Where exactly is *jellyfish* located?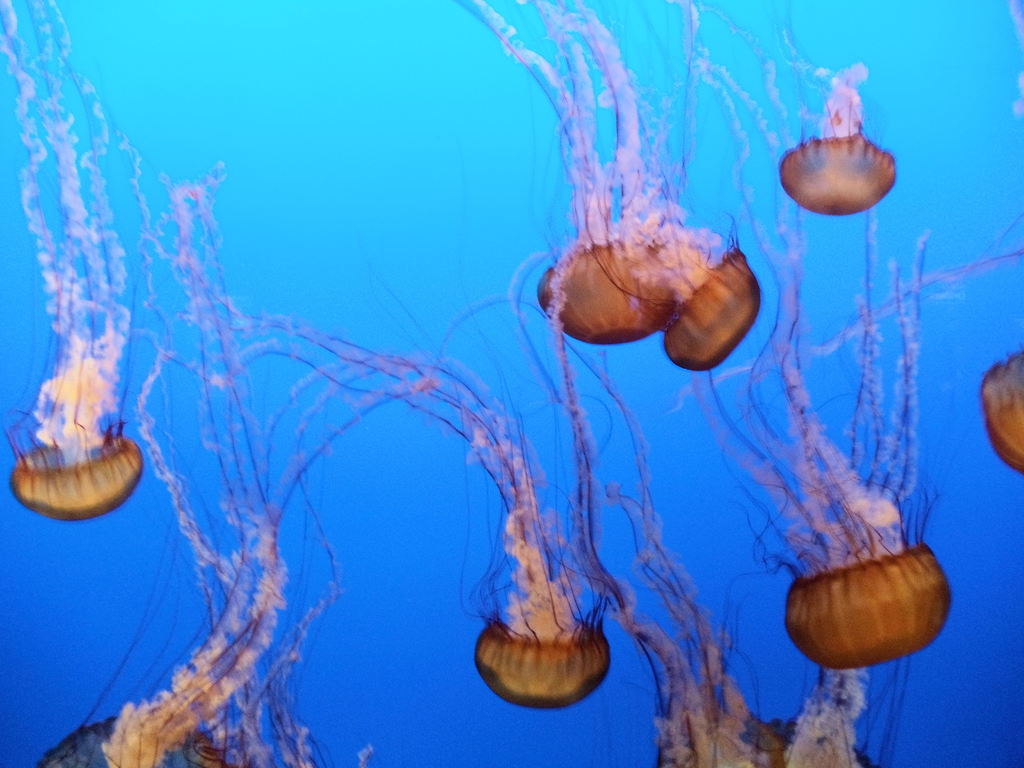
Its bounding box is l=454, t=0, r=673, b=345.
